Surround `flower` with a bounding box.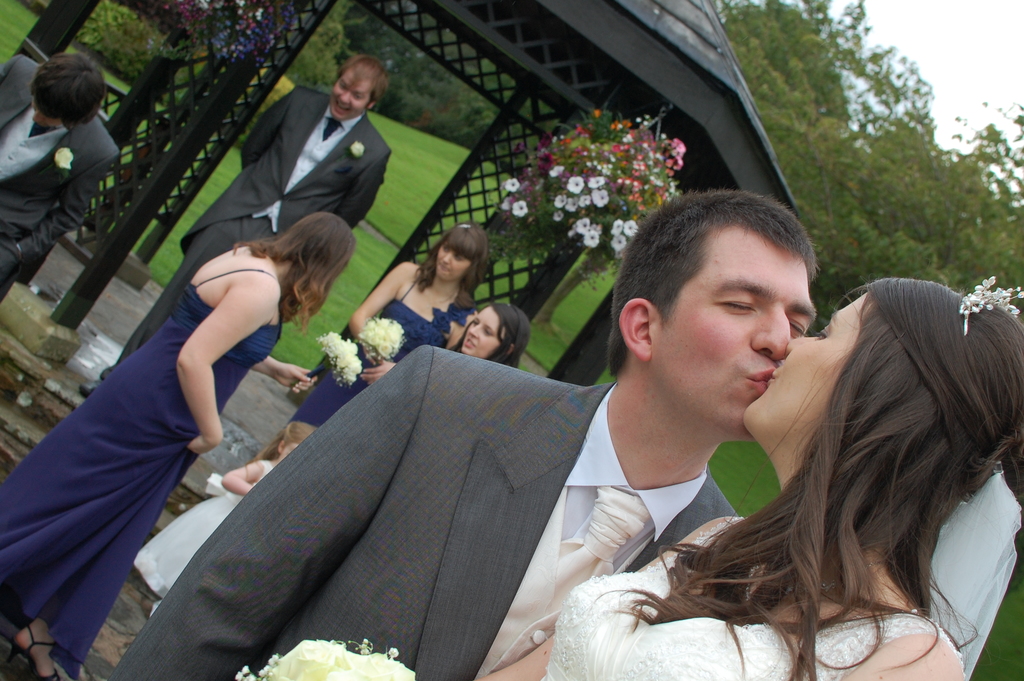
<bbox>583, 228, 599, 252</bbox>.
